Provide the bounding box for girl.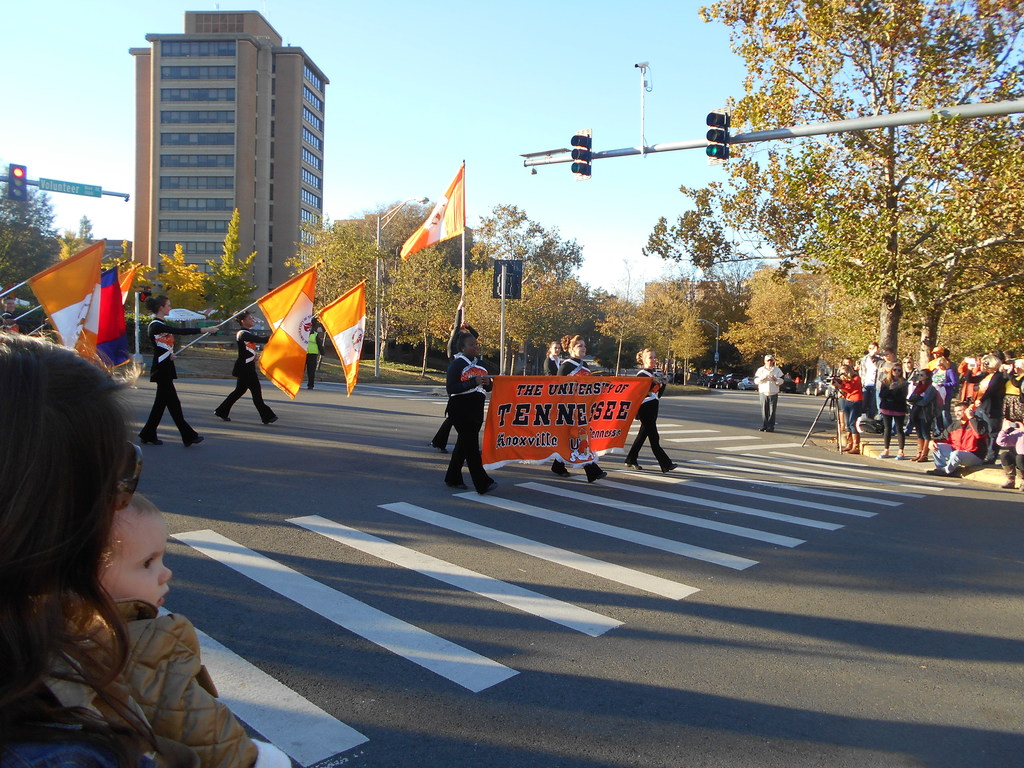
<region>138, 296, 219, 439</region>.
